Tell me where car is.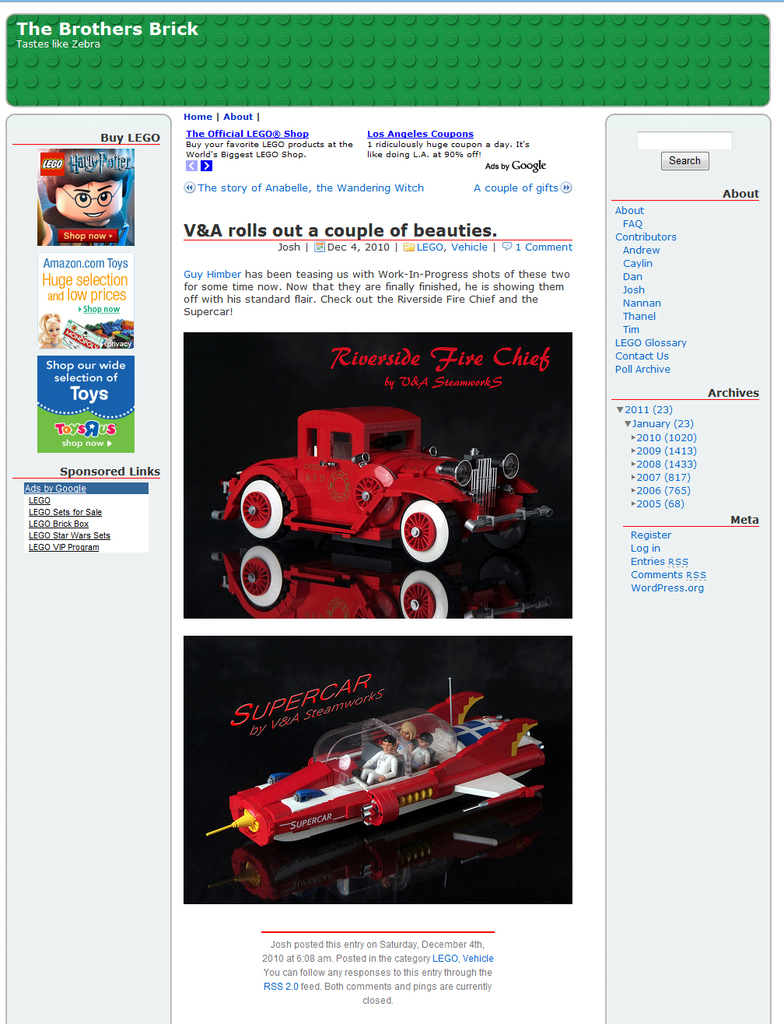
car is at [212, 409, 555, 564].
